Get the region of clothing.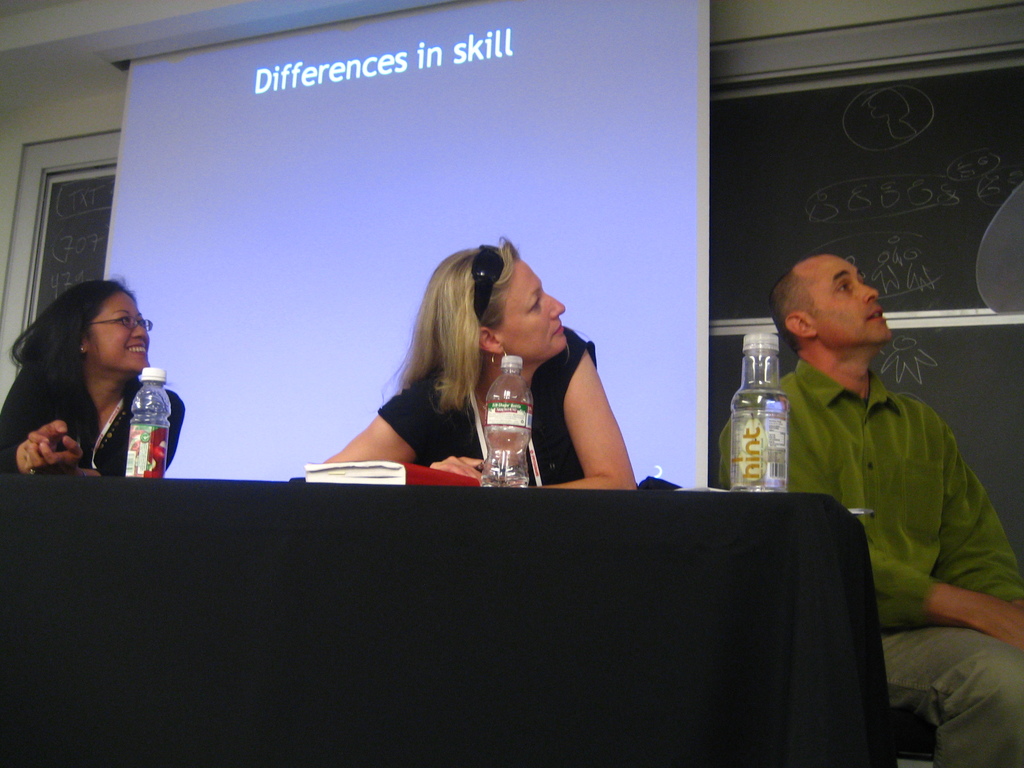
pyautogui.locateOnScreen(376, 328, 597, 486).
